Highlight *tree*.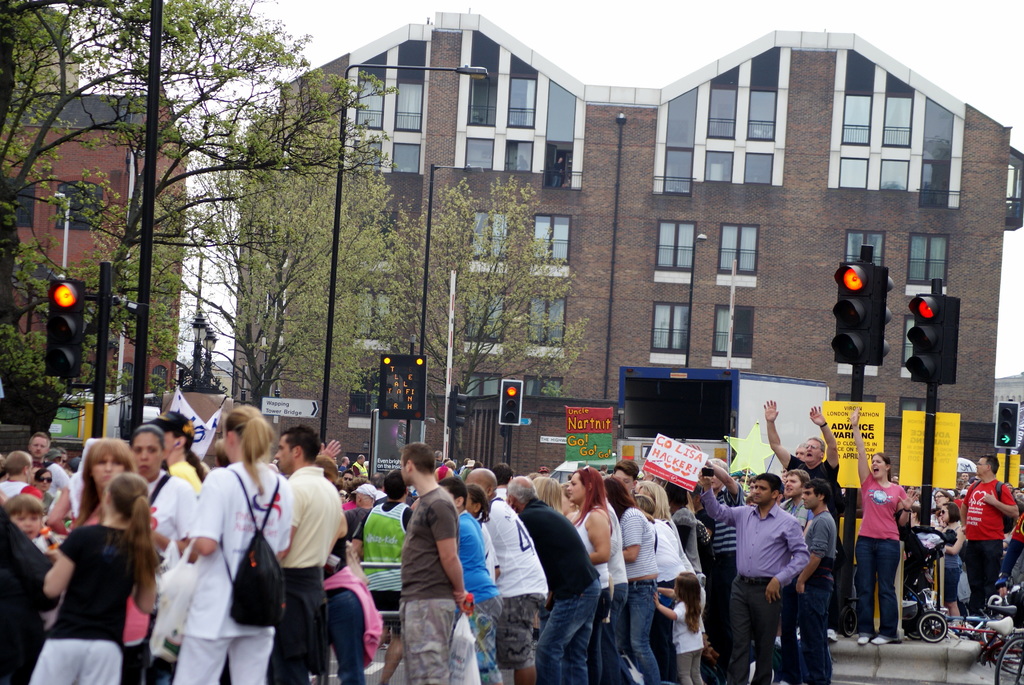
Highlighted region: 378/175/581/453.
